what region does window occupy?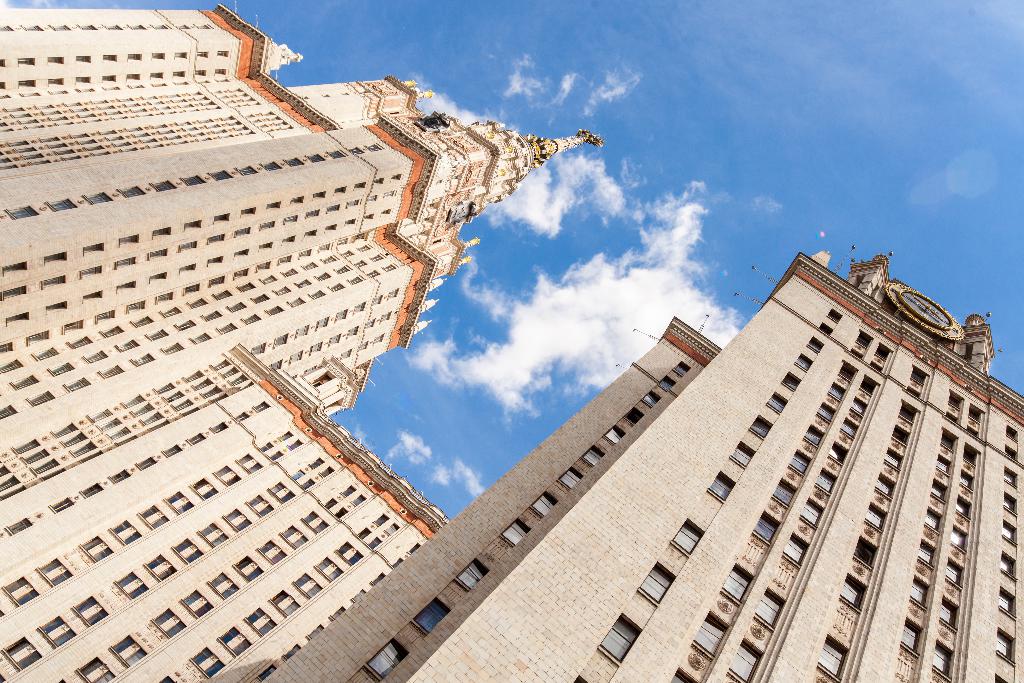
{"x1": 610, "y1": 426, "x2": 624, "y2": 441}.
